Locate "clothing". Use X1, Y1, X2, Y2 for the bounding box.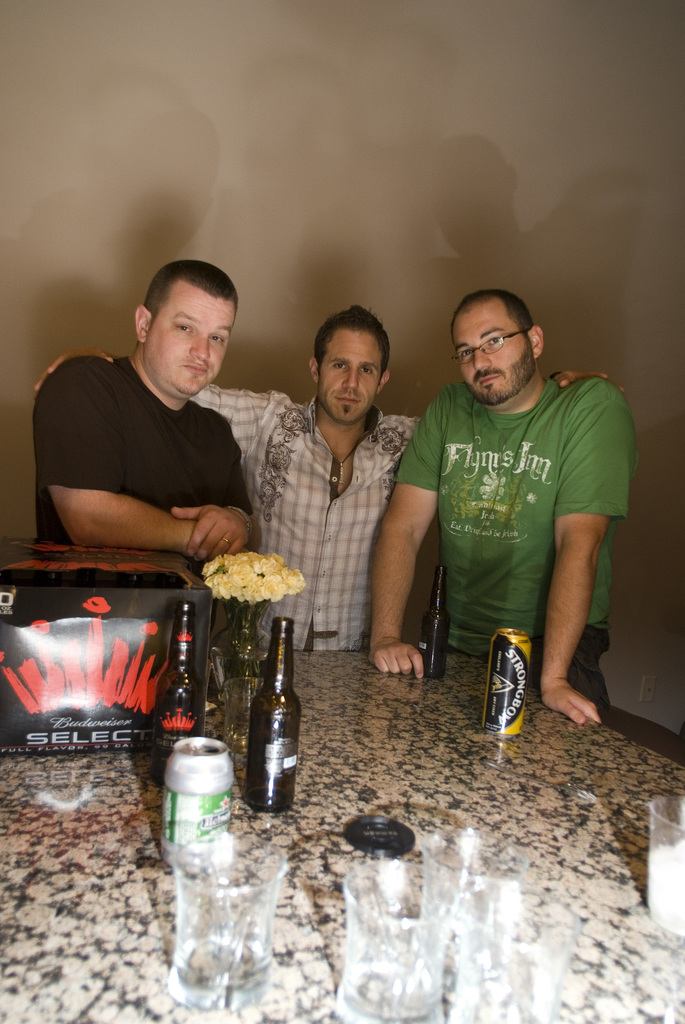
412, 338, 627, 690.
